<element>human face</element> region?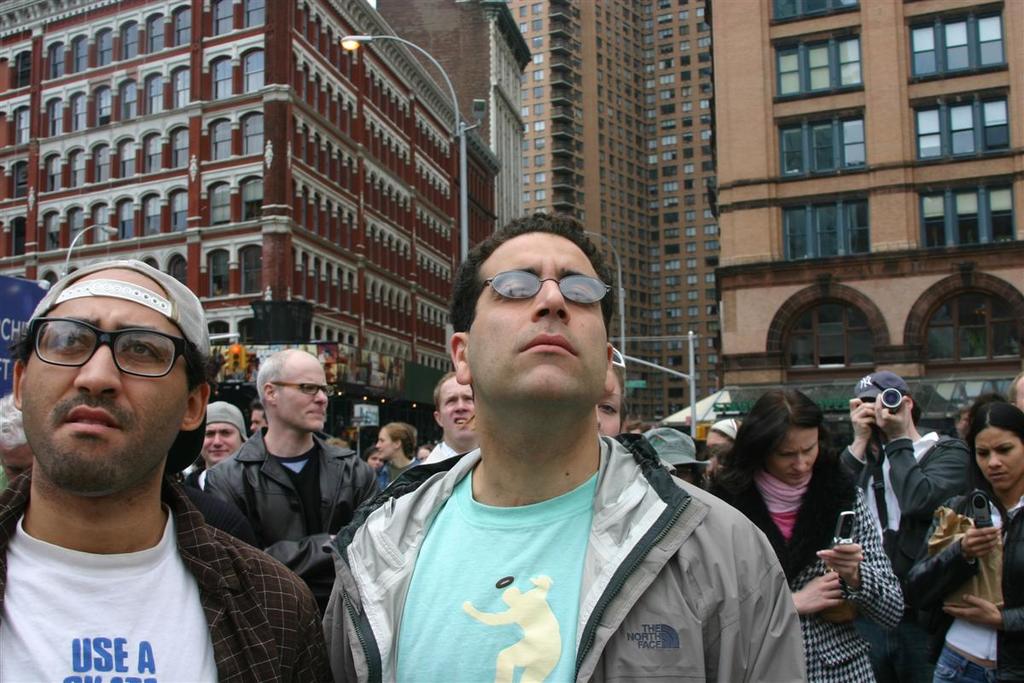
box=[249, 412, 260, 429]
